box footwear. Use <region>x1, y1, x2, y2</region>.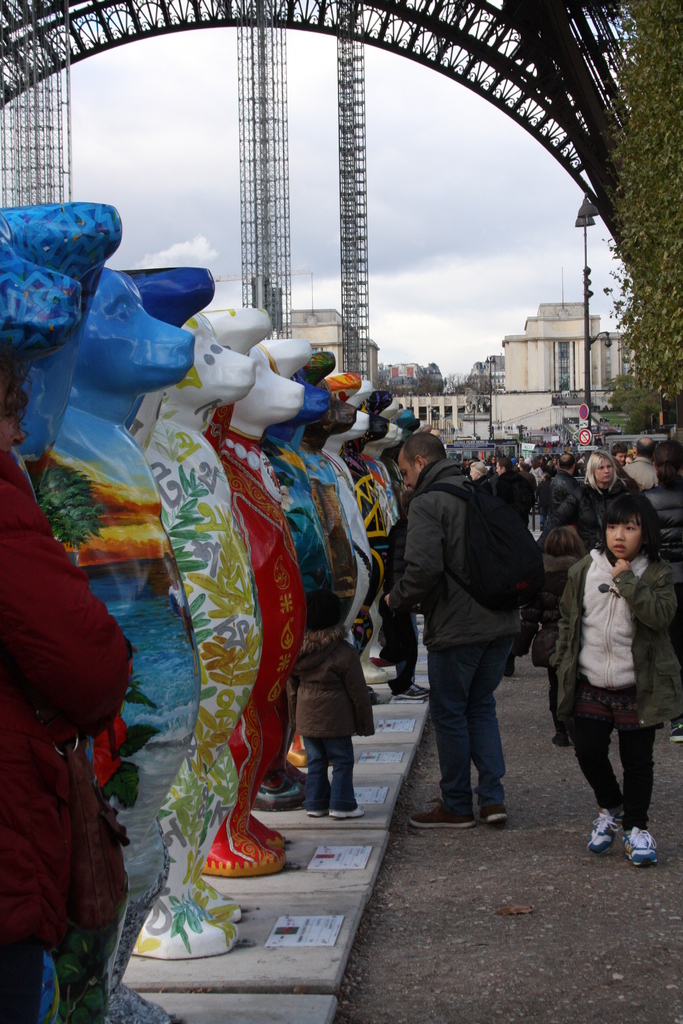
<region>334, 801, 366, 820</region>.
